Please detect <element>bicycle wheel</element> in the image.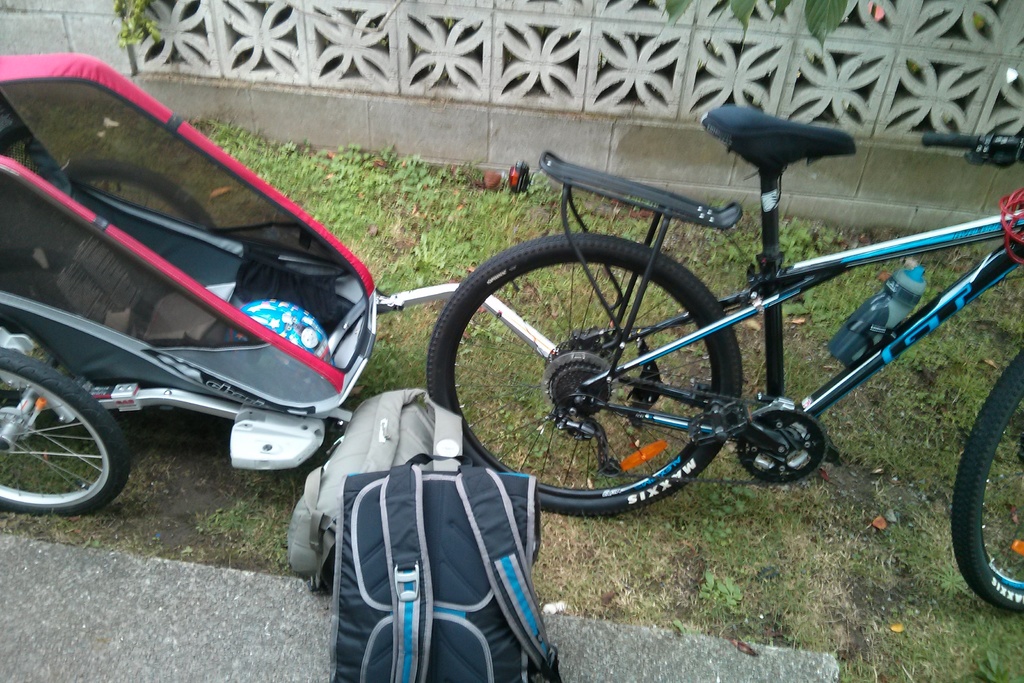
x1=947, y1=348, x2=1023, y2=619.
